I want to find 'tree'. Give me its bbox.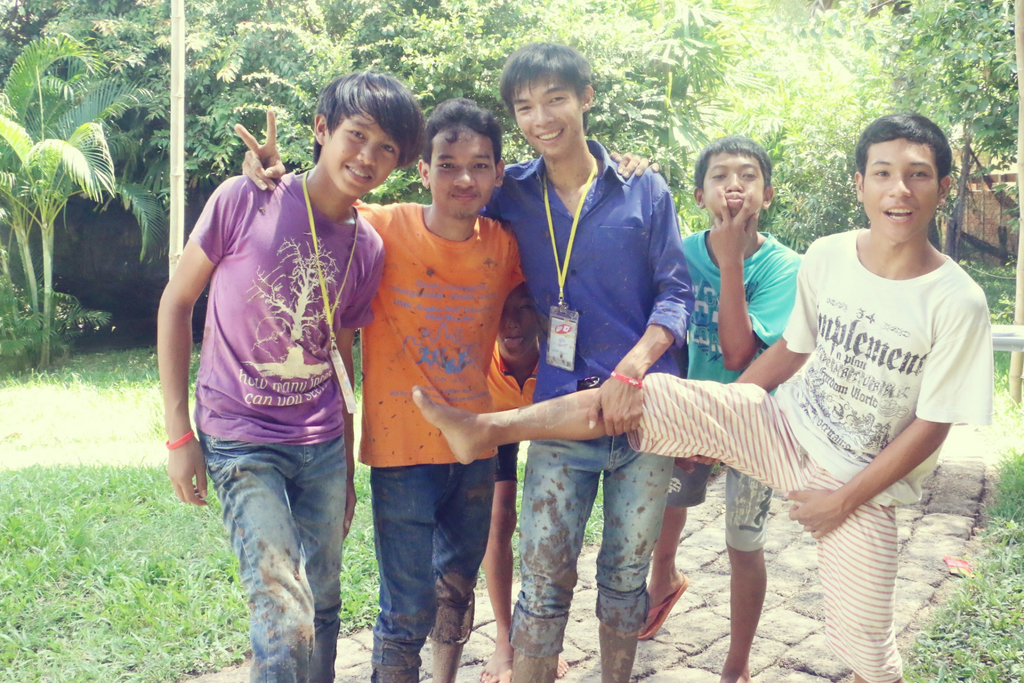
region(0, 19, 165, 382).
